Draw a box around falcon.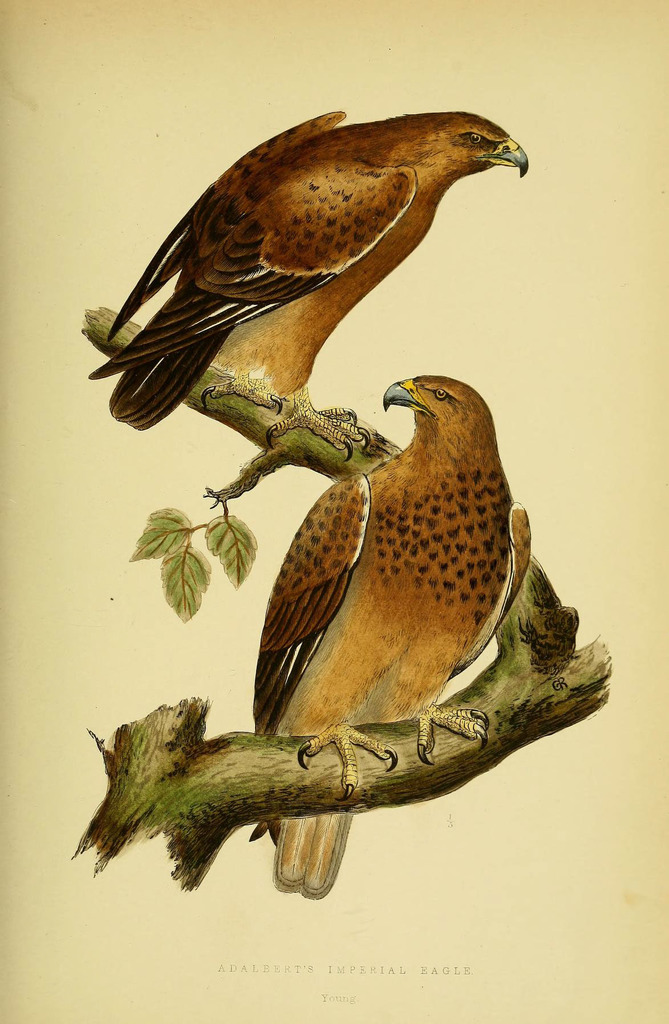
(left=246, top=364, right=531, bottom=901).
